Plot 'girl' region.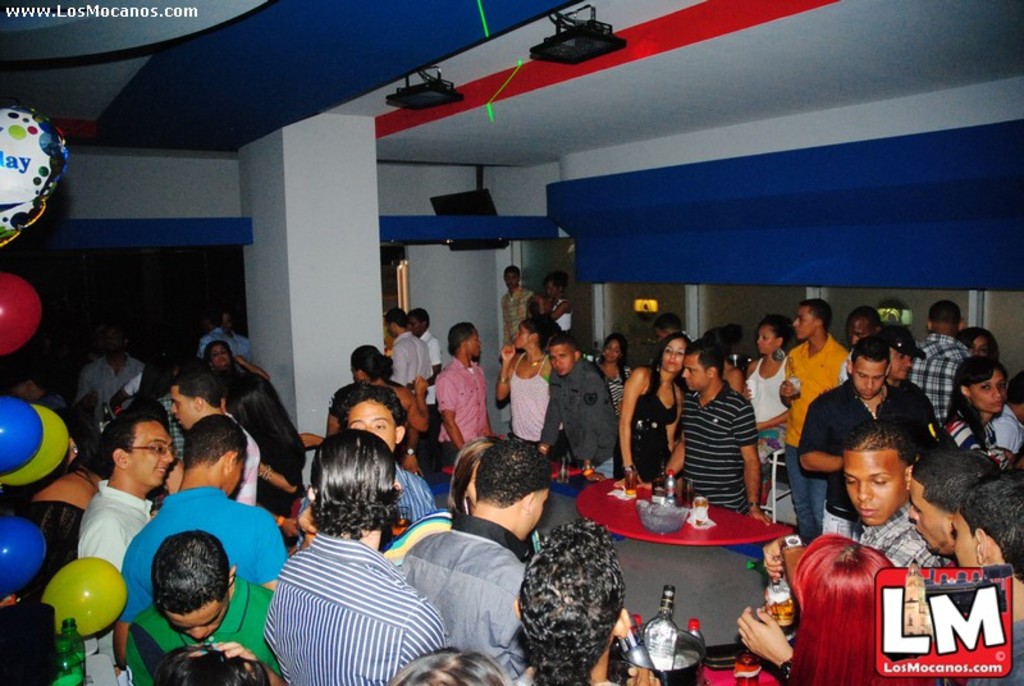
Plotted at Rect(532, 260, 579, 347).
